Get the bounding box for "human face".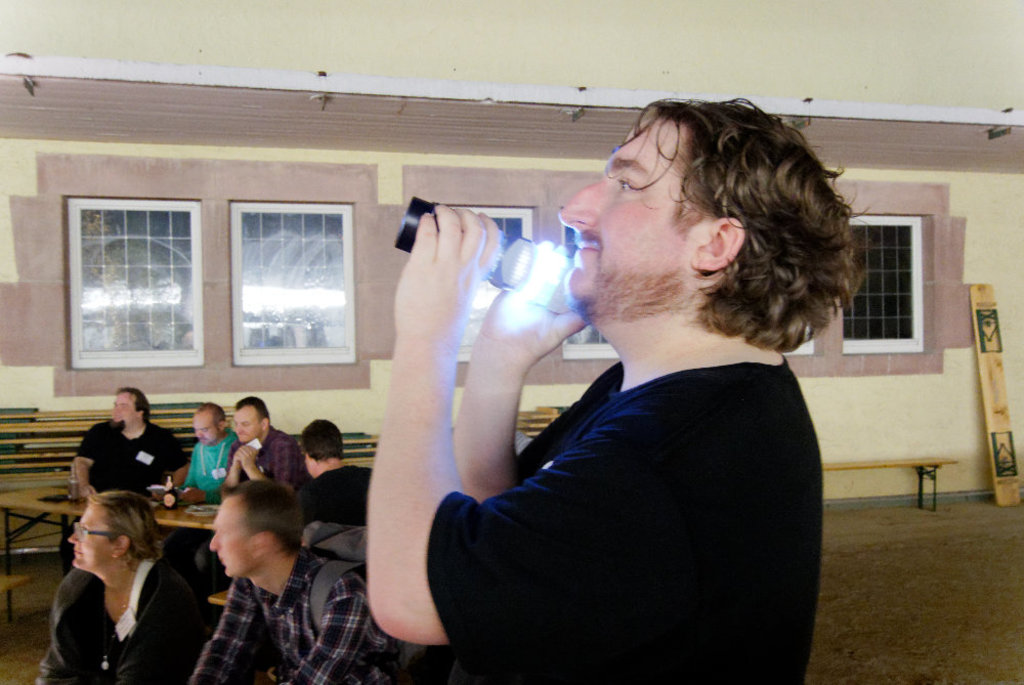
<box>207,495,252,582</box>.
